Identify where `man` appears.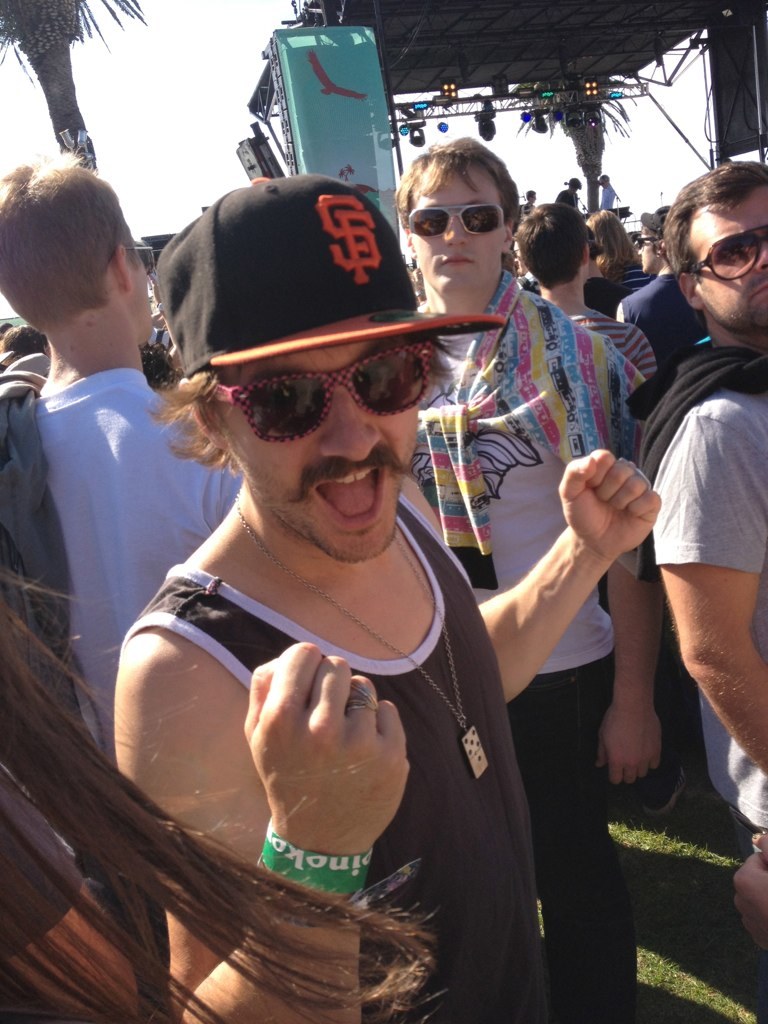
Appears at l=382, t=125, r=655, b=1023.
